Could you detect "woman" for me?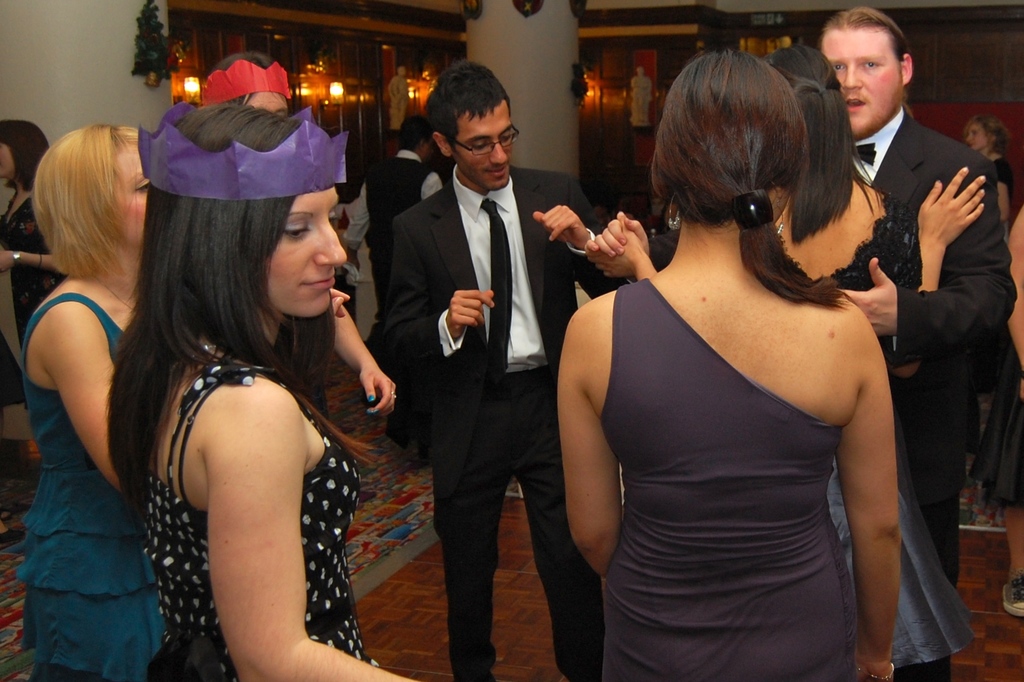
Detection result: BBox(556, 45, 902, 681).
